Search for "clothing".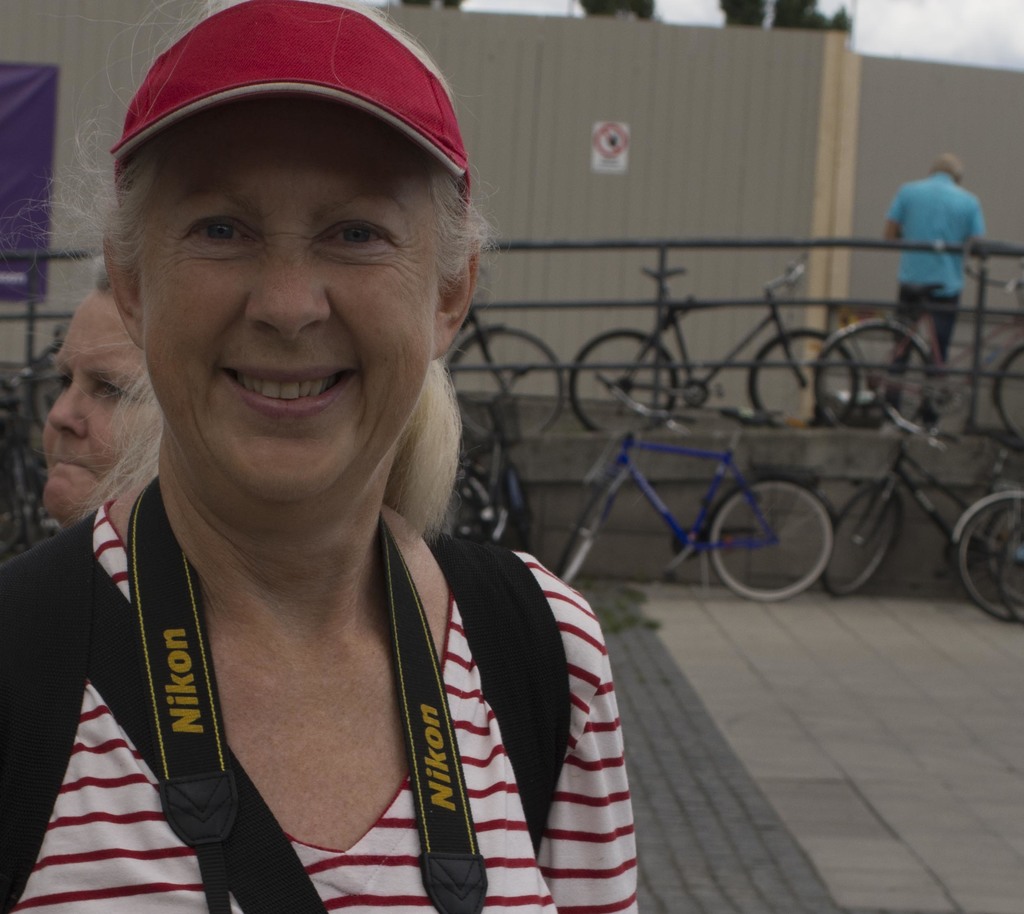
Found at 884 168 987 423.
